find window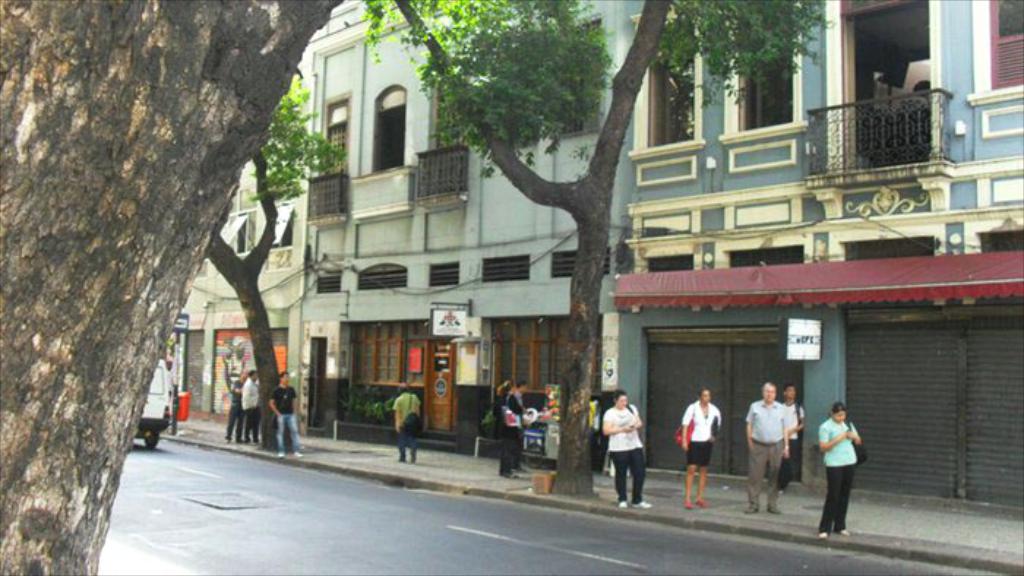
region(494, 320, 603, 392)
